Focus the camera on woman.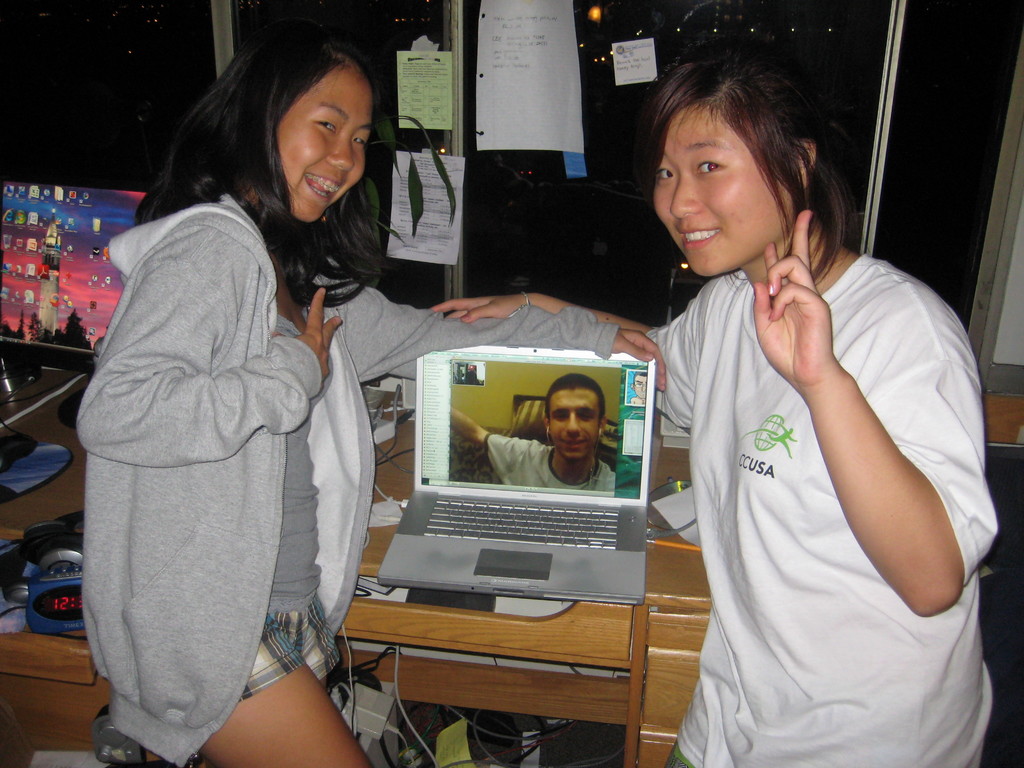
Focus region: [x1=436, y1=56, x2=1004, y2=767].
